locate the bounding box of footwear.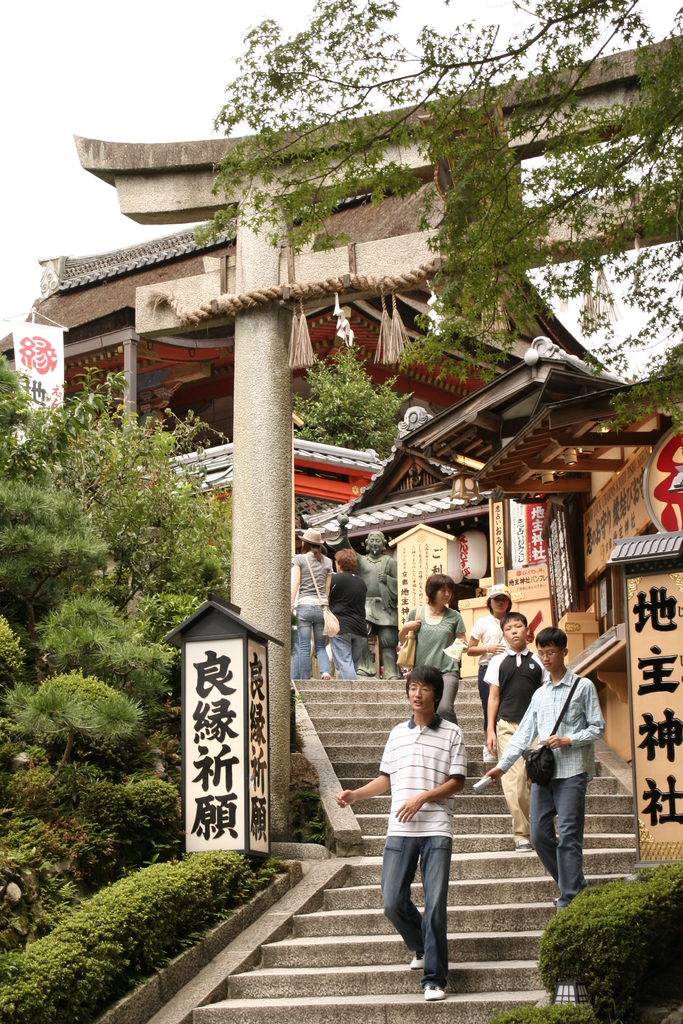
Bounding box: l=320, t=673, r=332, b=680.
